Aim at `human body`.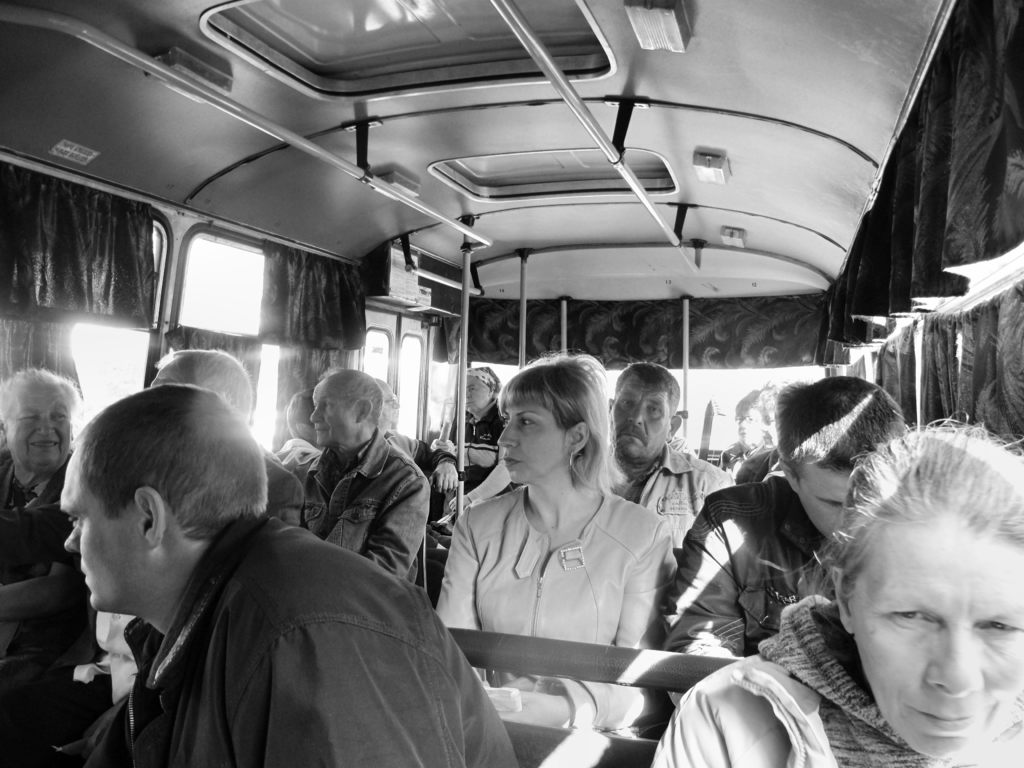
Aimed at l=47, t=391, r=467, b=754.
